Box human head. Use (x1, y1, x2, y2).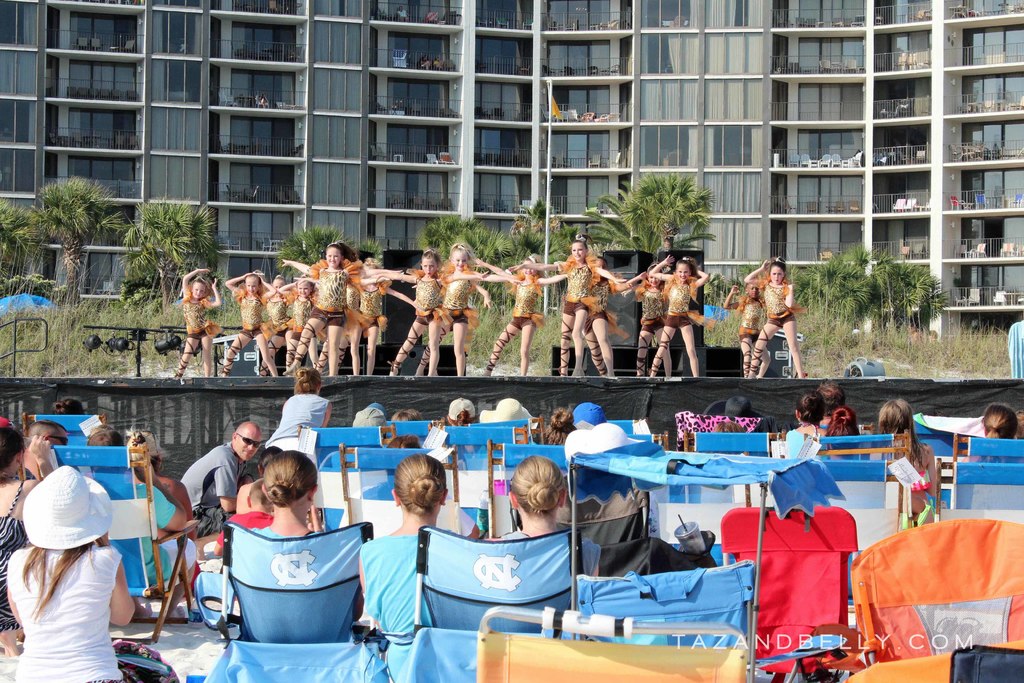
(569, 238, 588, 260).
